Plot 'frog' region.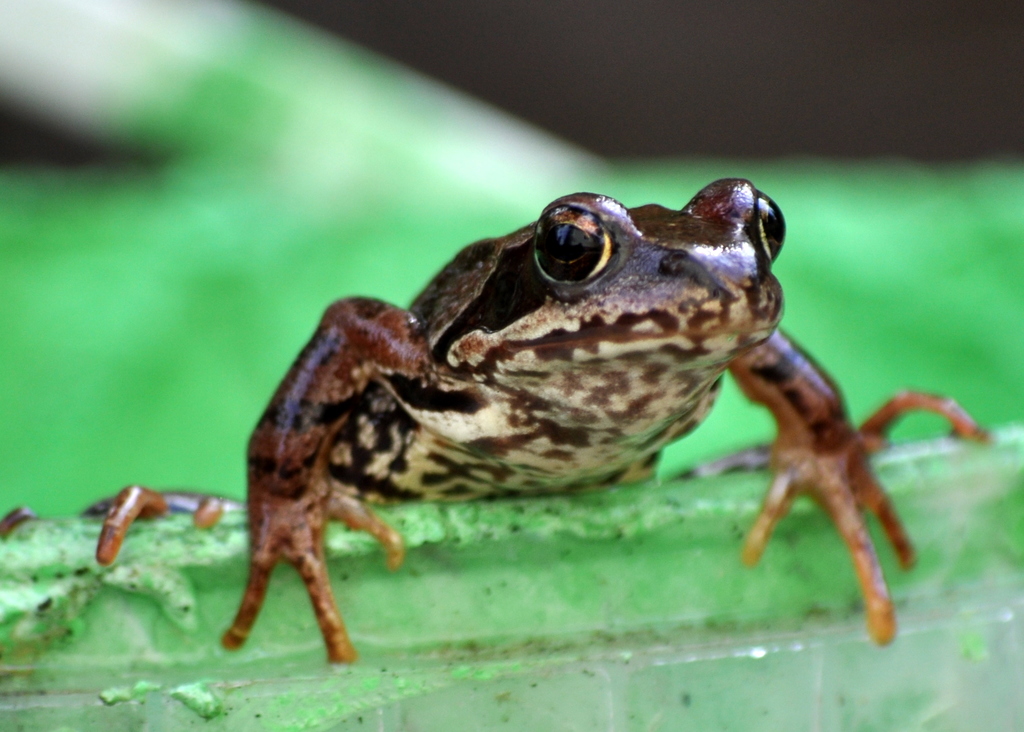
Plotted at [x1=0, y1=179, x2=996, y2=668].
